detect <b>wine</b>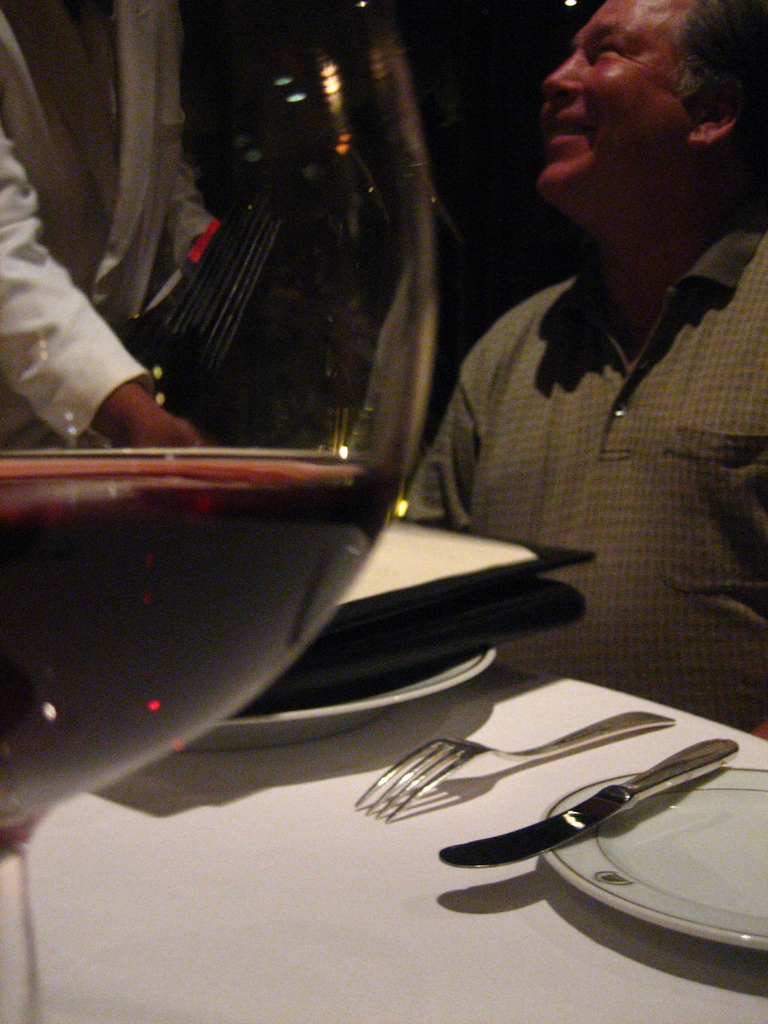
Rect(65, 131, 484, 899)
